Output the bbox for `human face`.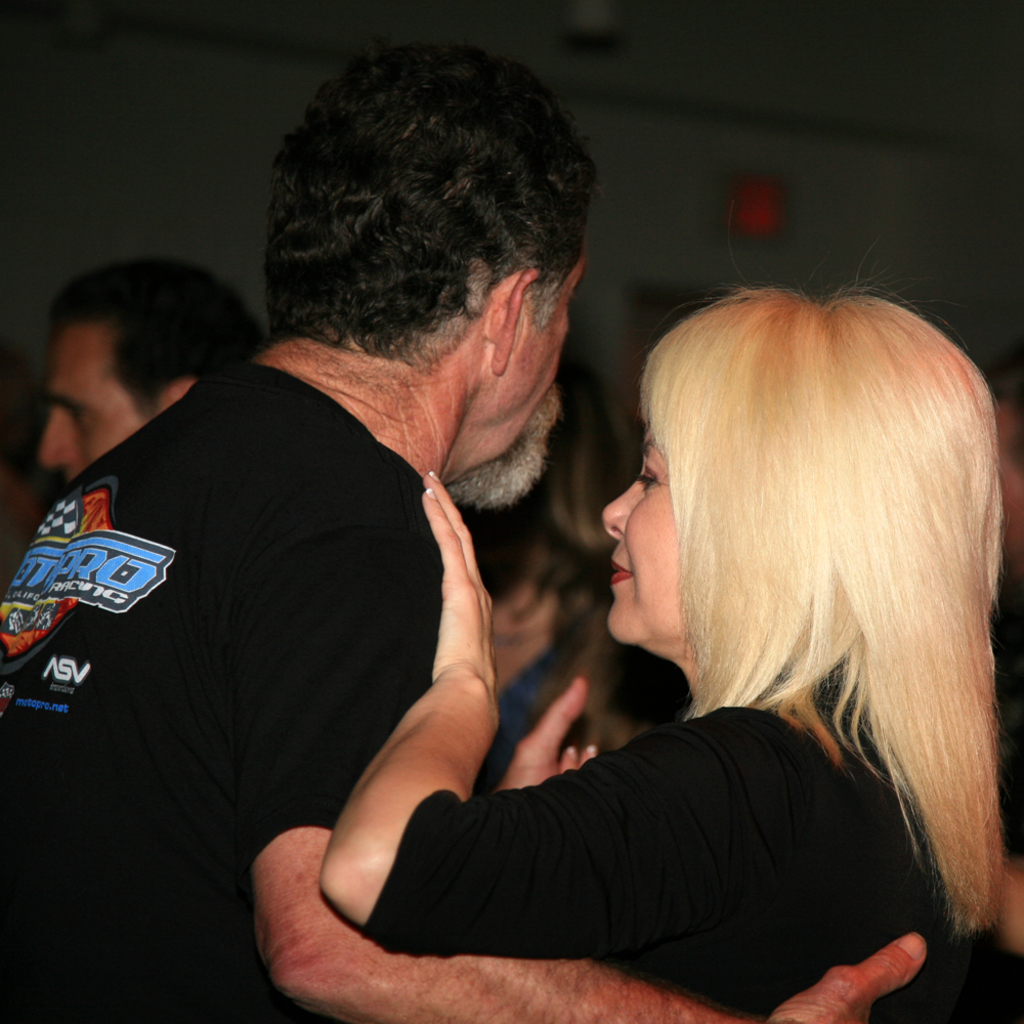
bbox(602, 423, 682, 658).
